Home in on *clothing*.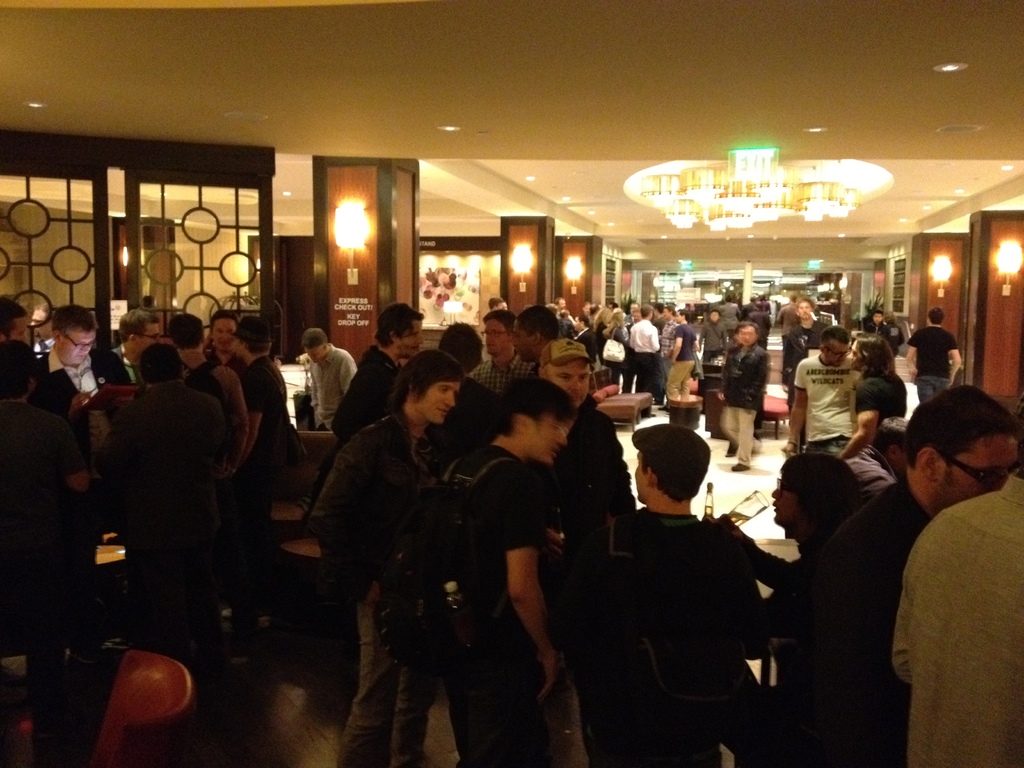
Homed in at bbox=(442, 381, 486, 460).
